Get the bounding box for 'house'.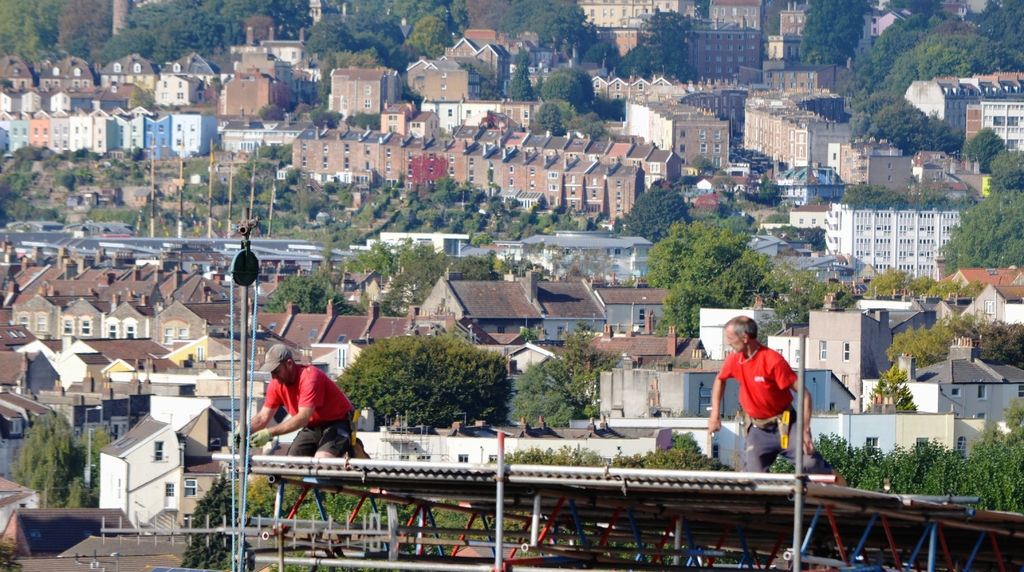
rect(758, 209, 827, 242).
